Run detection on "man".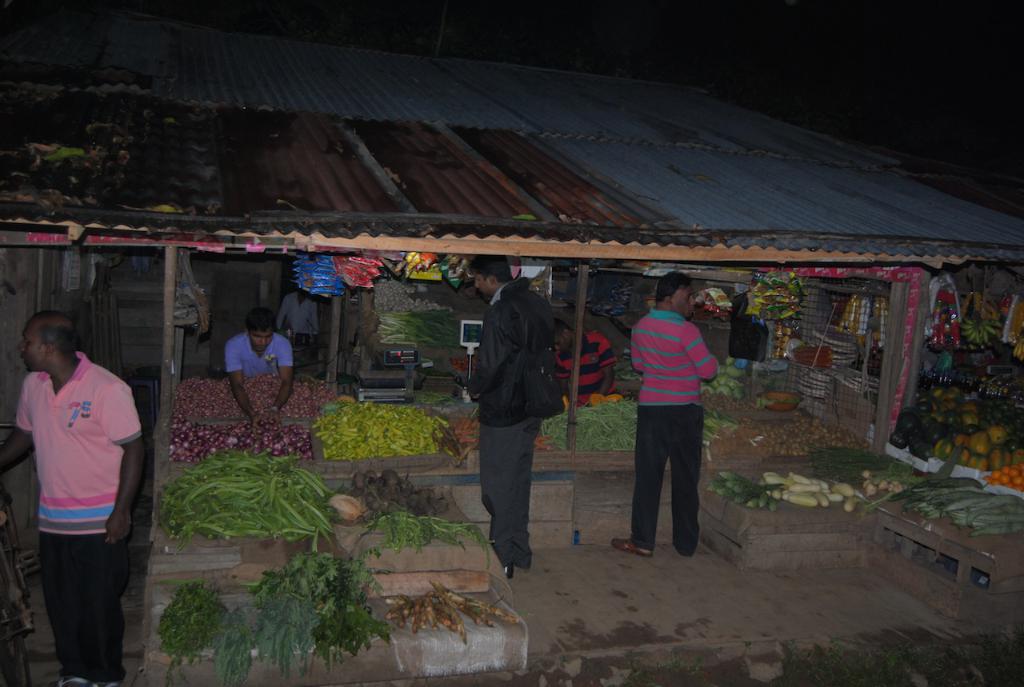
Result: box(219, 312, 298, 420).
